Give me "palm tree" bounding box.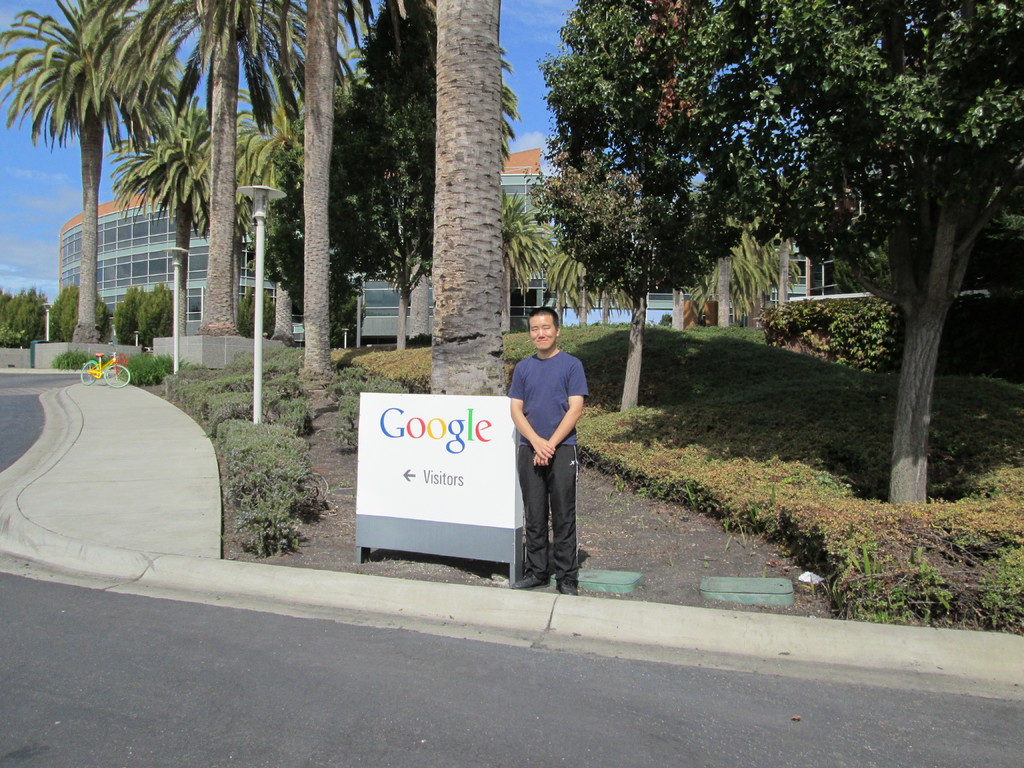
(838,0,913,259).
